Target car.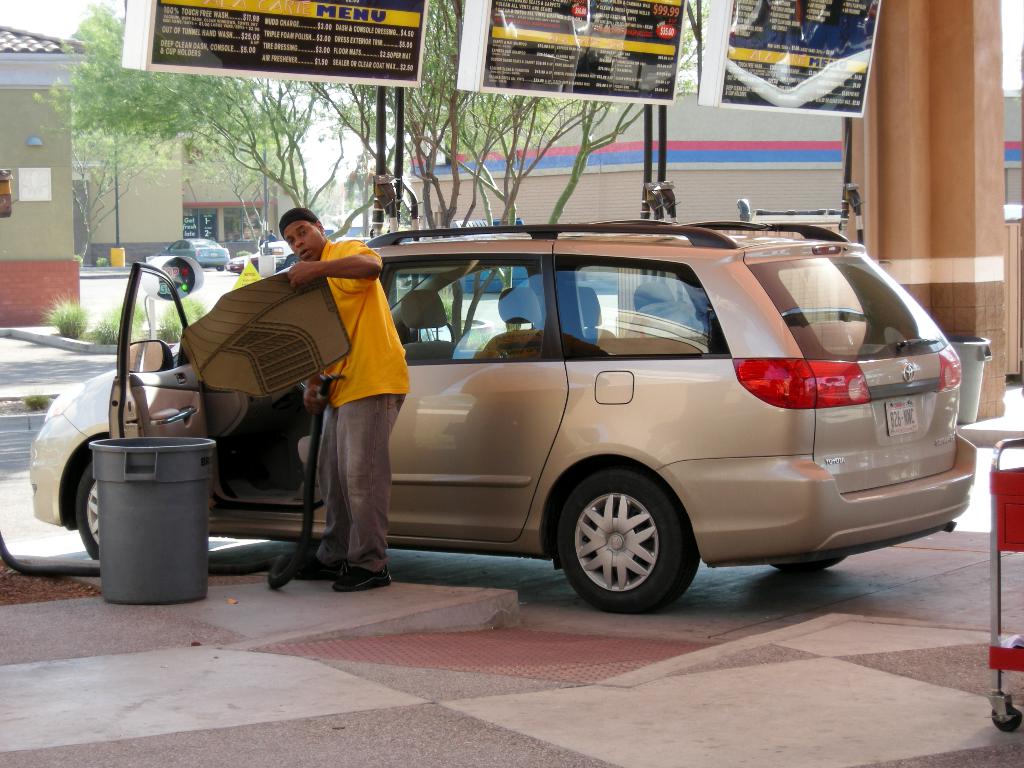
Target region: {"x1": 20, "y1": 207, "x2": 976, "y2": 604}.
